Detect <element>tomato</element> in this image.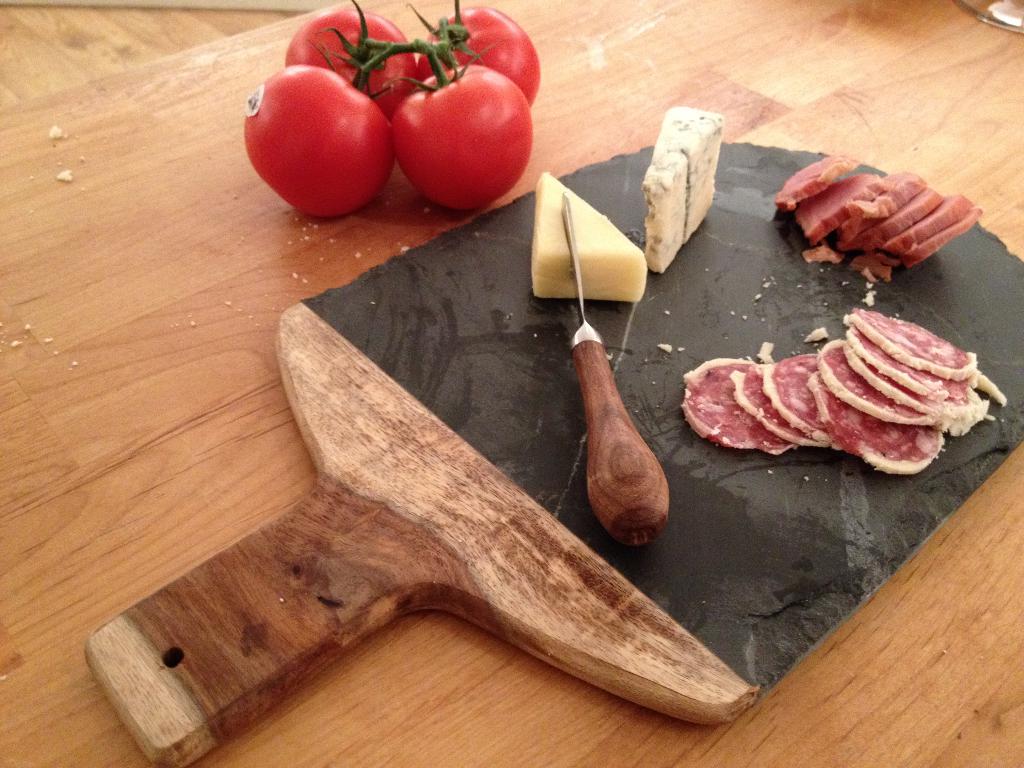
Detection: l=248, t=48, r=402, b=200.
